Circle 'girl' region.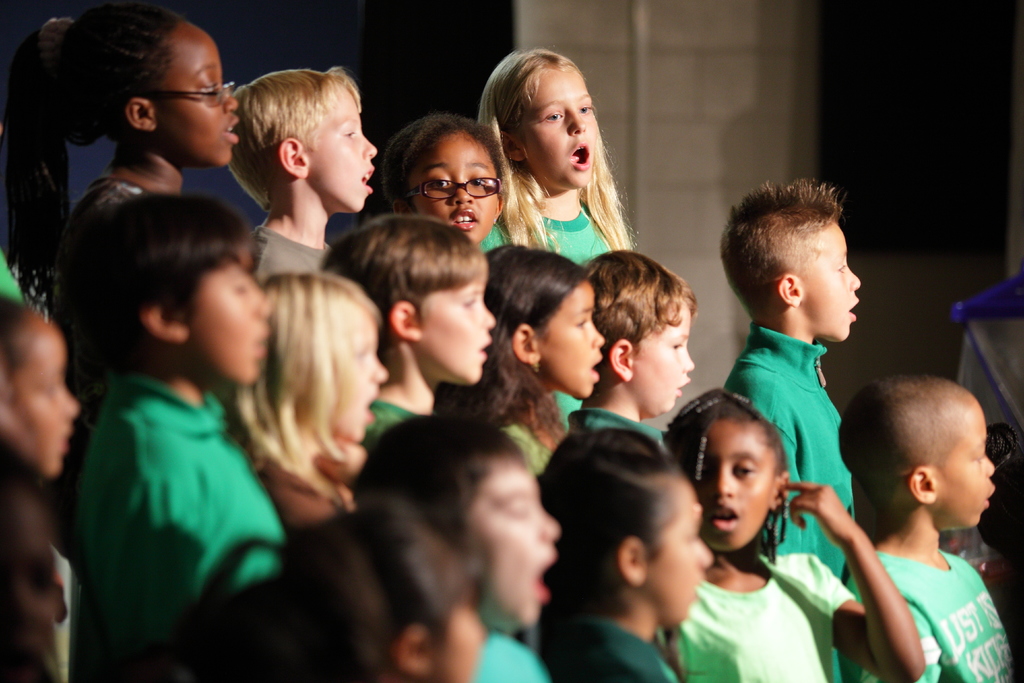
Region: left=173, top=491, right=479, bottom=682.
